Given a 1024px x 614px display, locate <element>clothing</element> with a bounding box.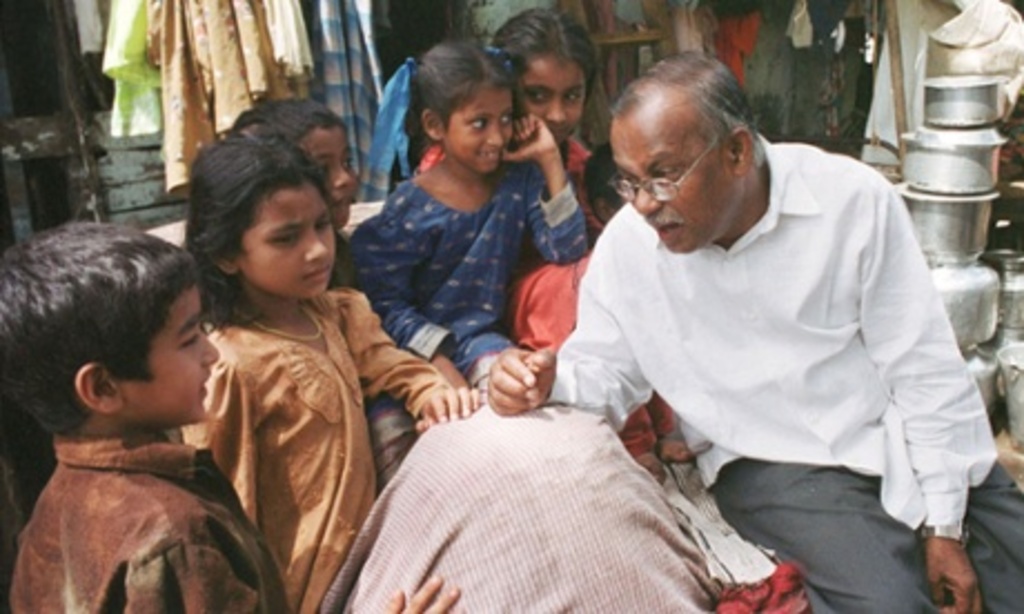
Located: BBox(338, 154, 592, 492).
